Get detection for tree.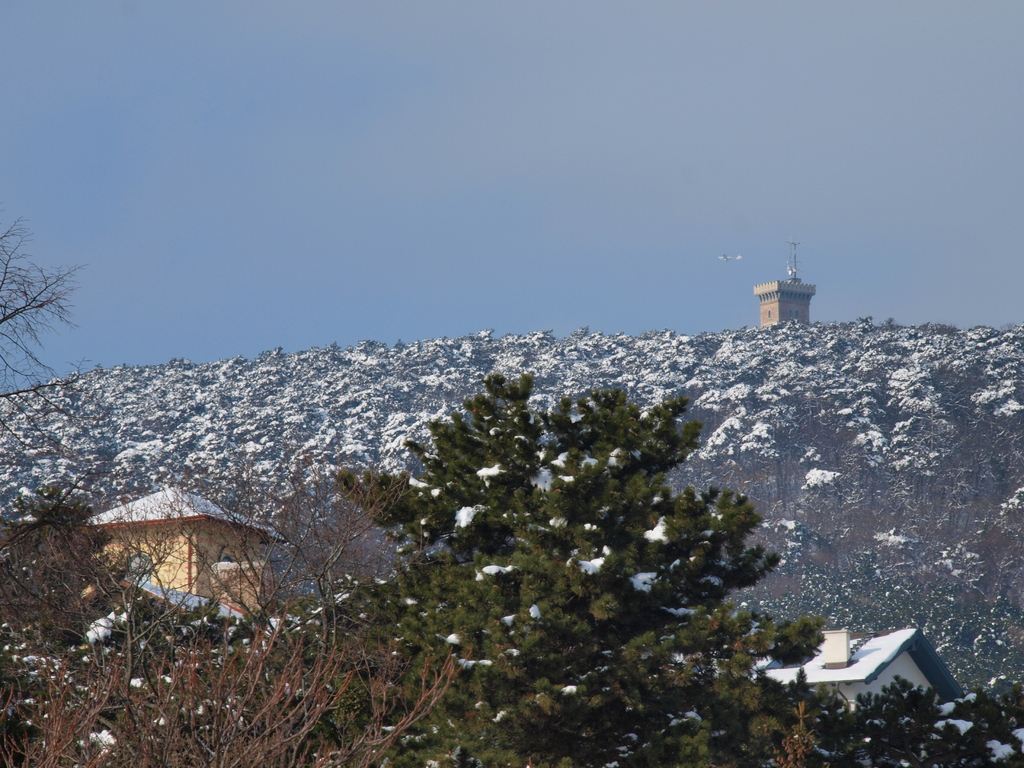
Detection: x1=0 y1=483 x2=125 y2=707.
